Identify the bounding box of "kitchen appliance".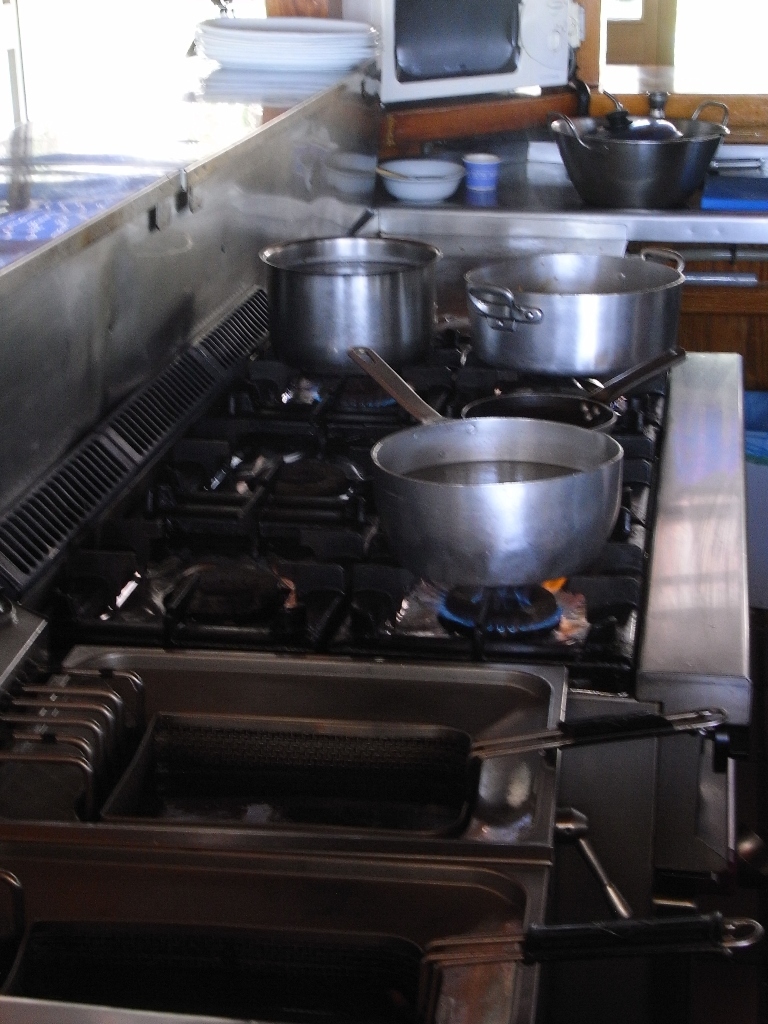
bbox=(0, 339, 615, 898).
